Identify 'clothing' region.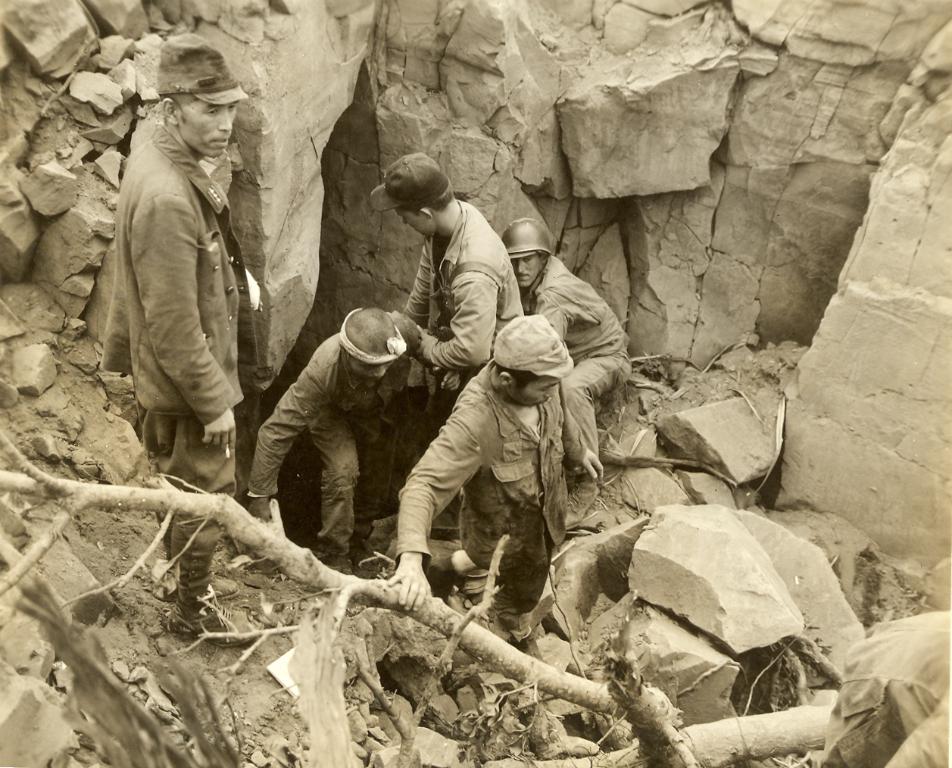
Region: locate(819, 612, 951, 765).
